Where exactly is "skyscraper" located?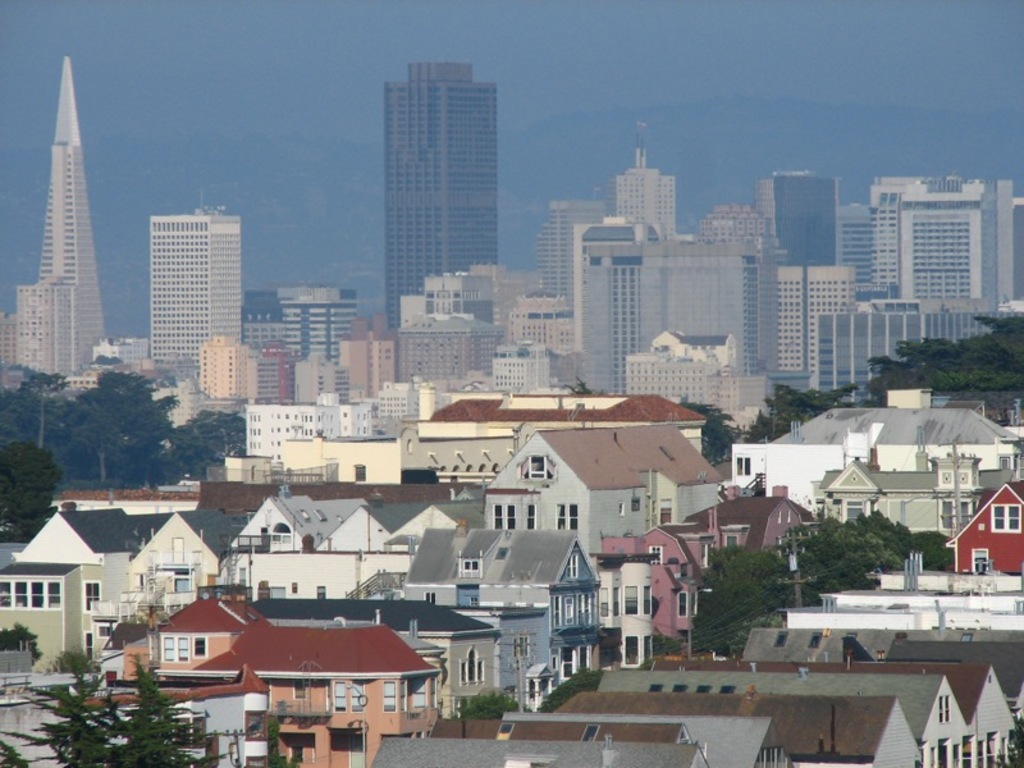
Its bounding box is 37, 51, 110, 379.
